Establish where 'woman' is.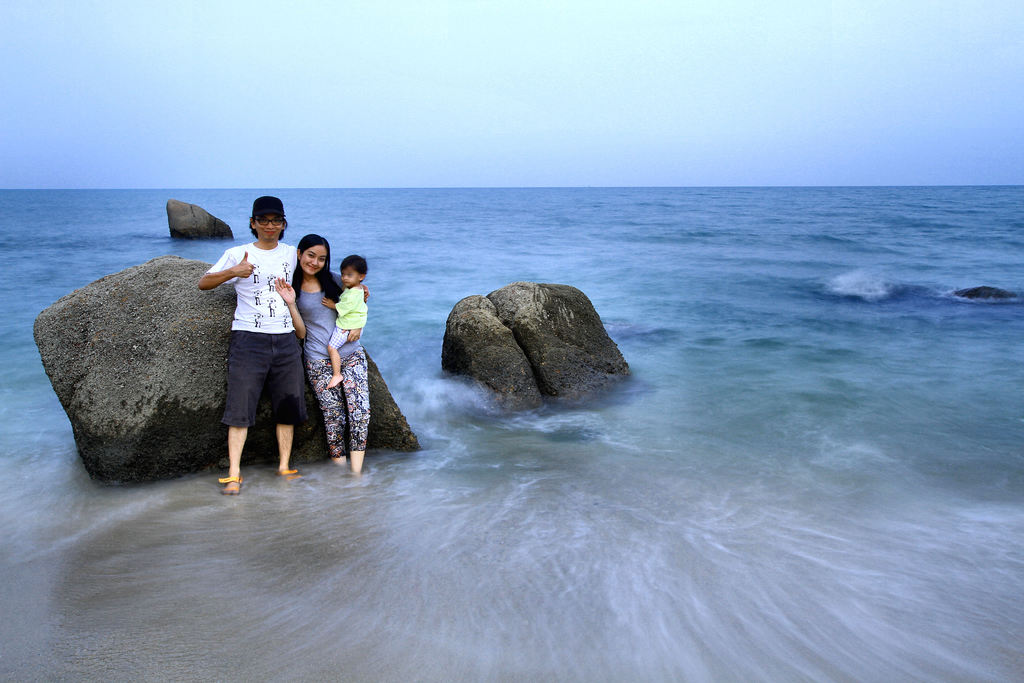
Established at box(296, 244, 386, 473).
